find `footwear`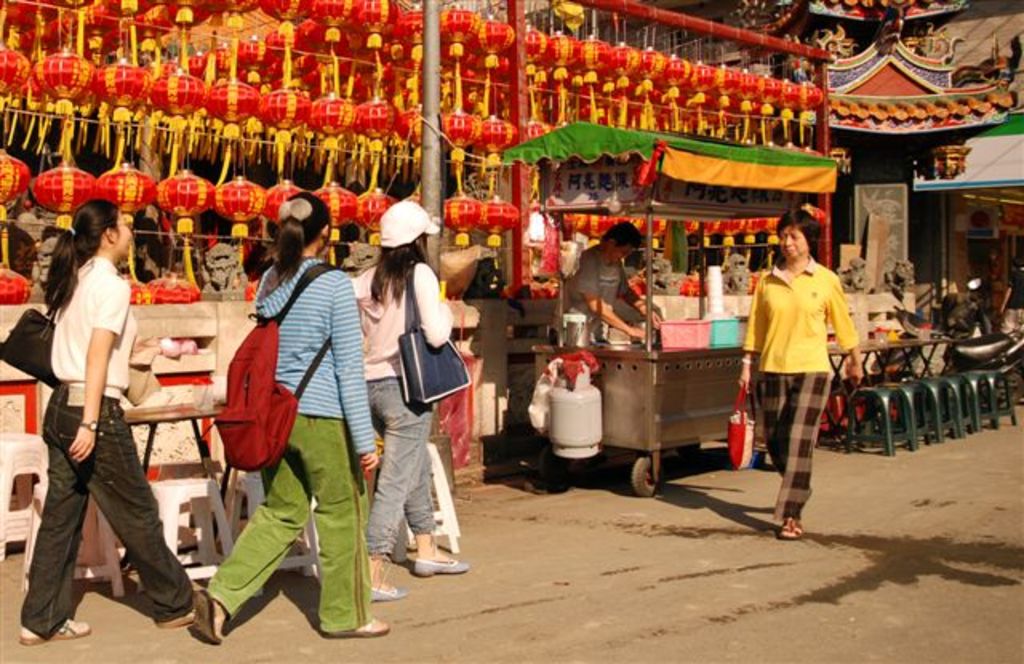
box(18, 618, 91, 646)
